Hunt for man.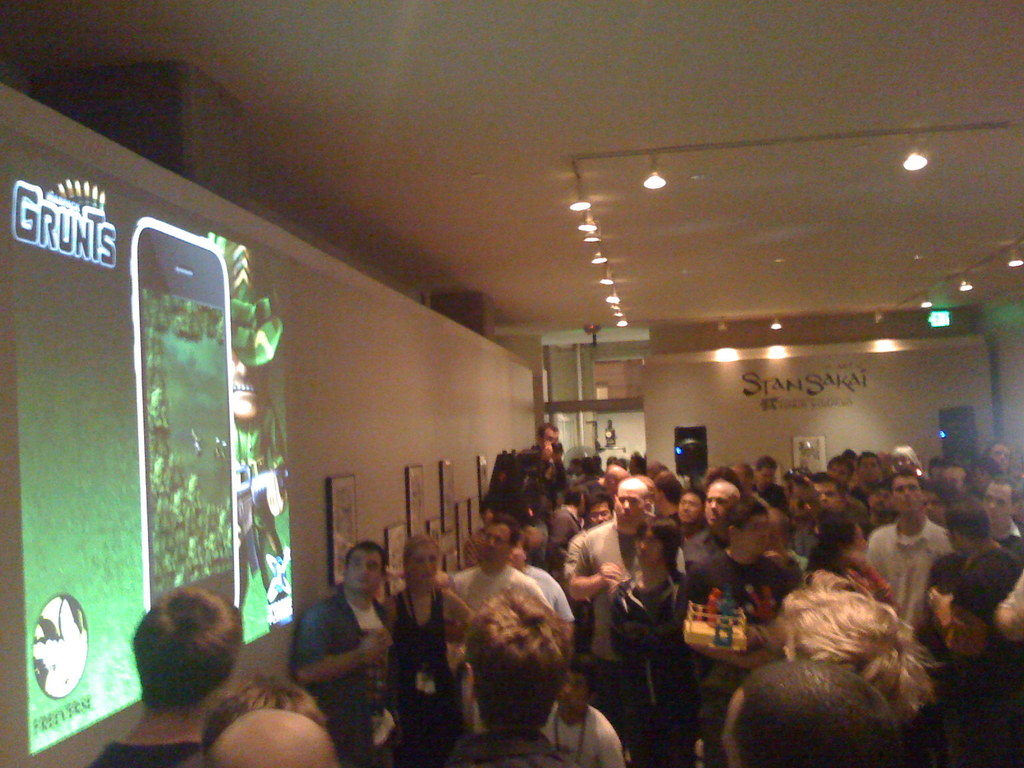
Hunted down at locate(984, 439, 1012, 474).
